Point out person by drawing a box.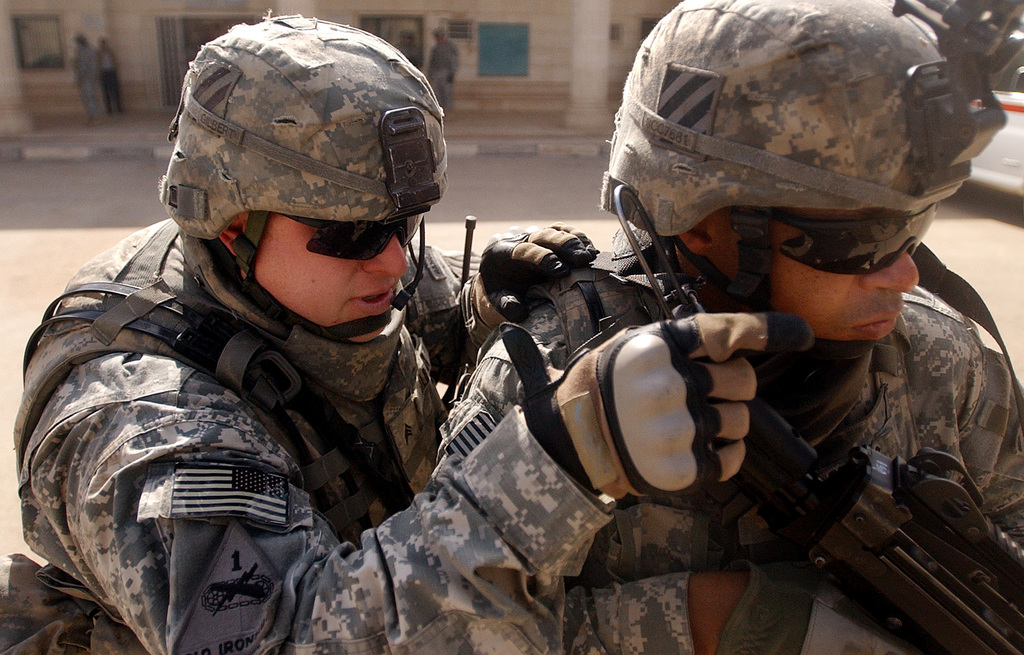
[100,39,125,122].
